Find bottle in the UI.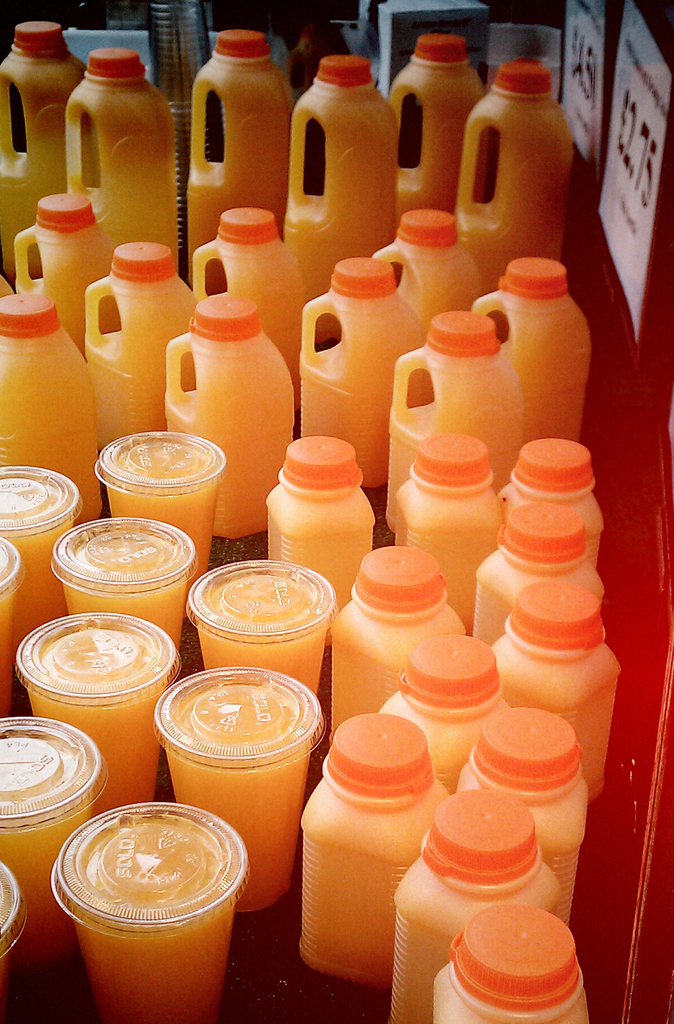
UI element at pyautogui.locateOnScreen(0, 23, 87, 282).
